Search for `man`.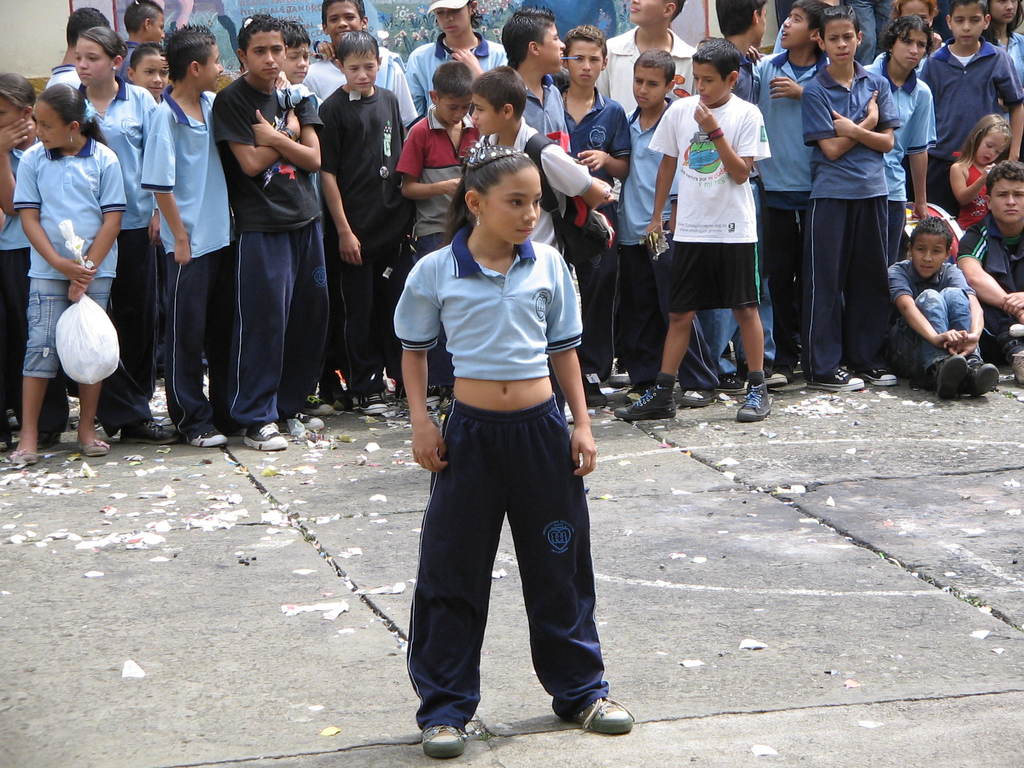
Found at region(957, 161, 1023, 385).
